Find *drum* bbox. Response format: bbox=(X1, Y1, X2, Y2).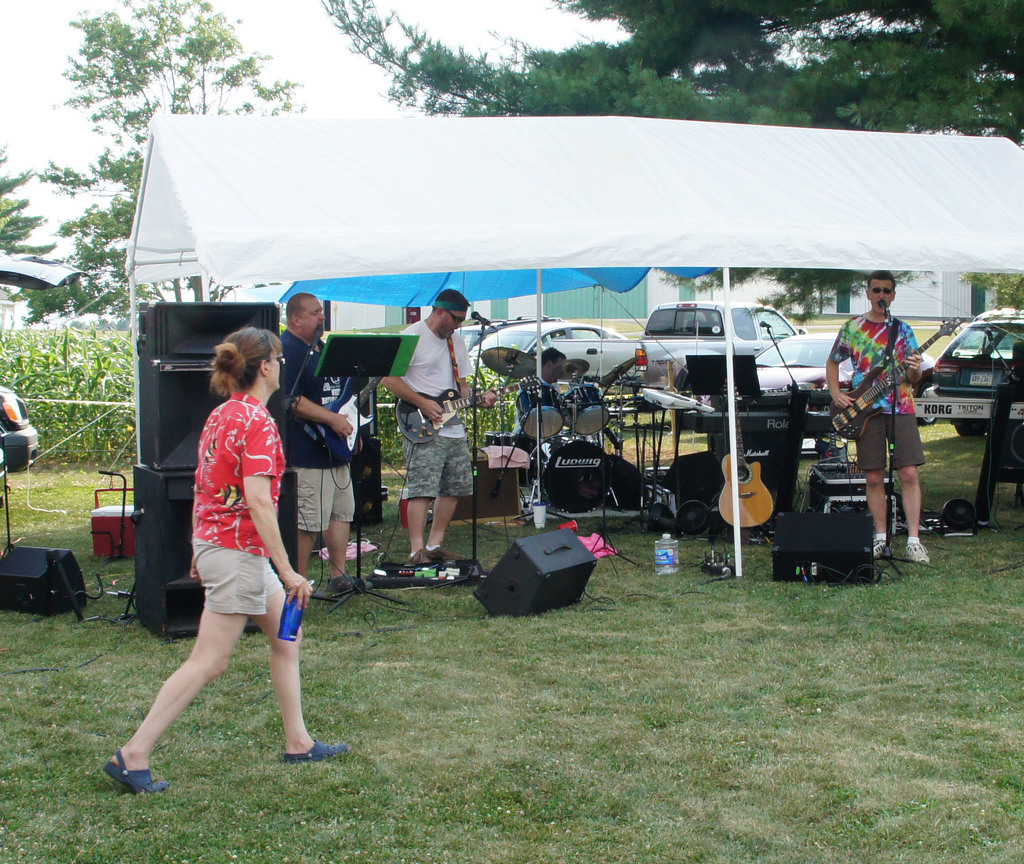
bbox=(563, 382, 615, 438).
